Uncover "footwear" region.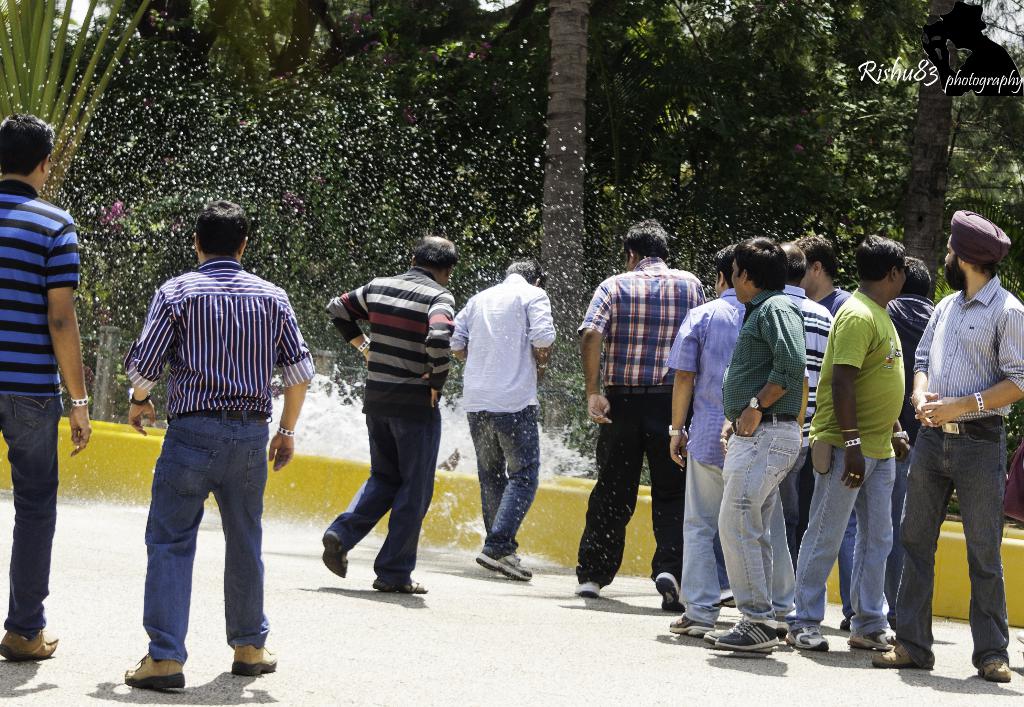
Uncovered: Rect(644, 616, 706, 640).
